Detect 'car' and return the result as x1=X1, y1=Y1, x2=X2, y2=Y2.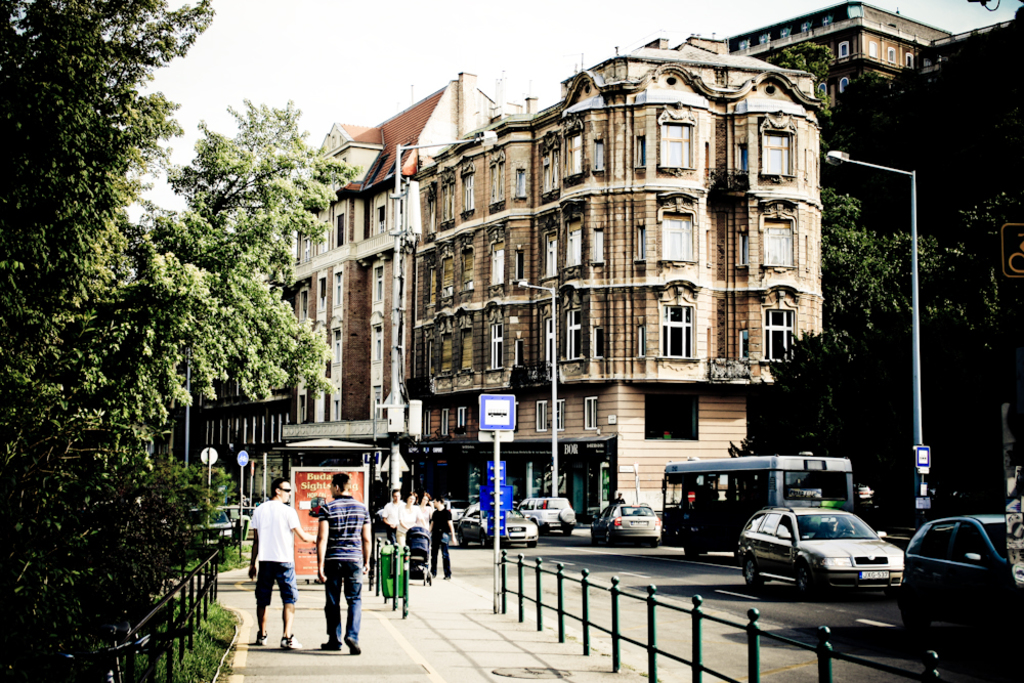
x1=515, y1=499, x2=581, y2=539.
